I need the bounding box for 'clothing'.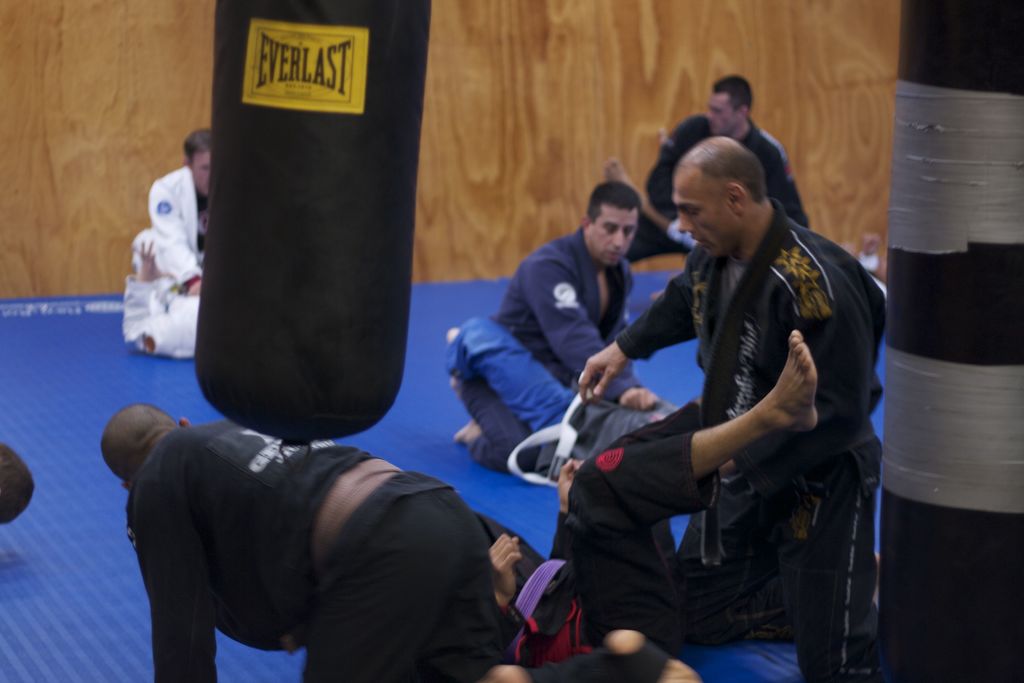
Here it is: (122,269,200,357).
